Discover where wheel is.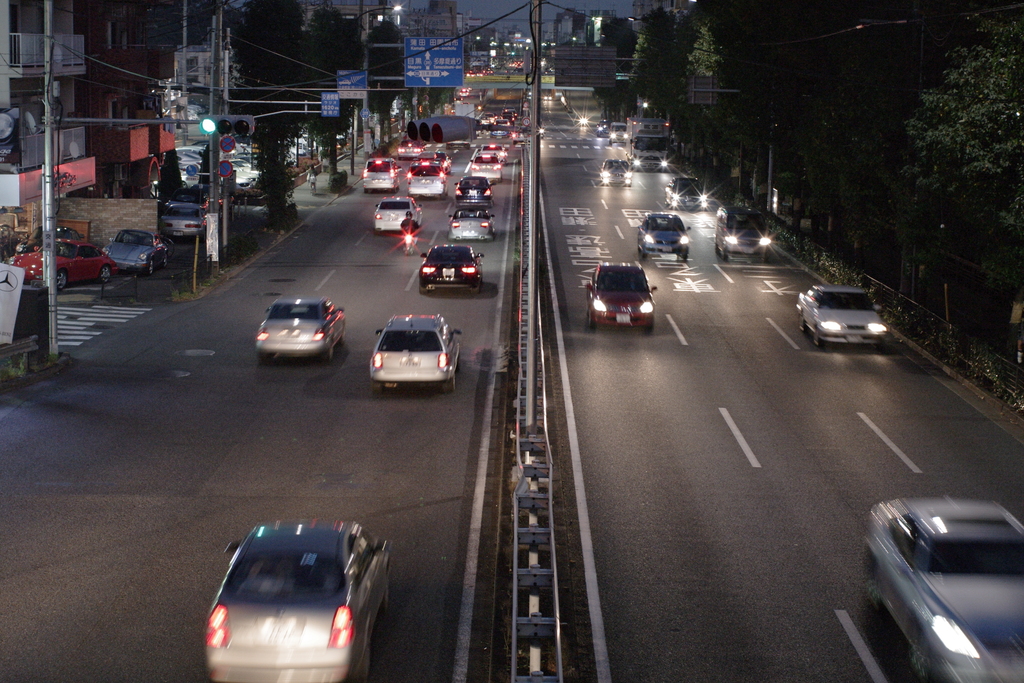
Discovered at locate(337, 327, 345, 344).
